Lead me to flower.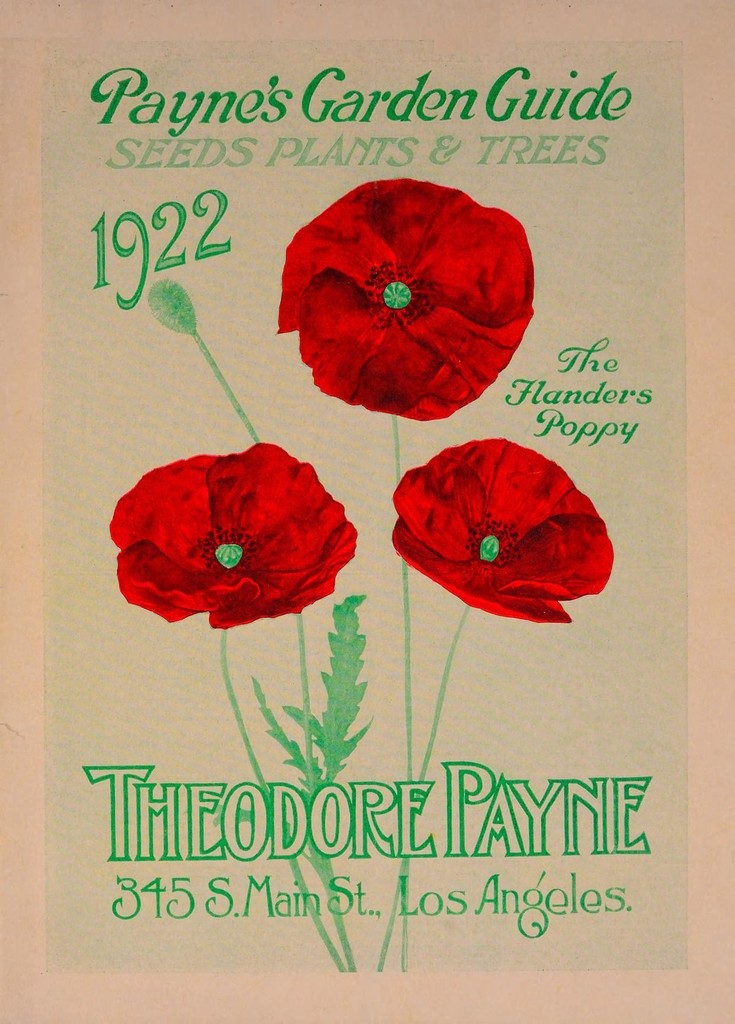
Lead to select_region(388, 433, 618, 625).
